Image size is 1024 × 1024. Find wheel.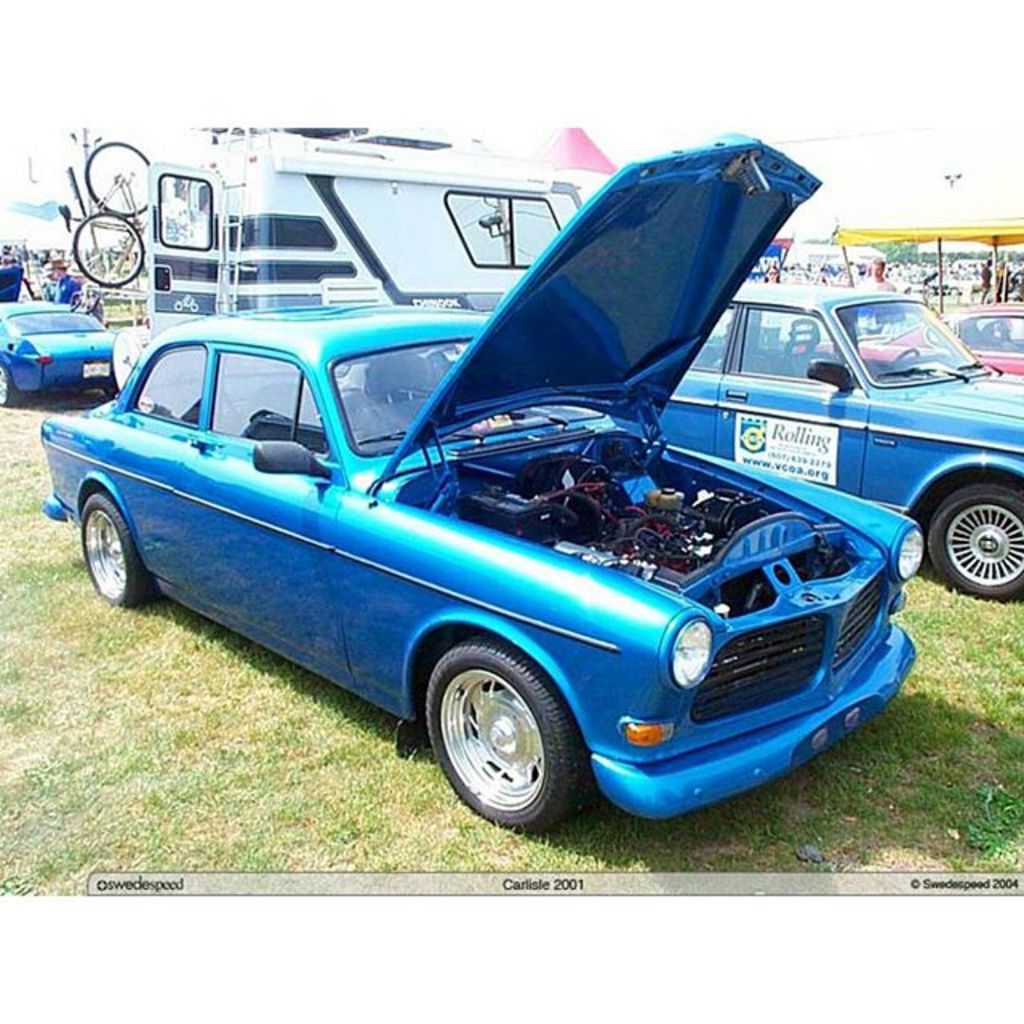
[left=923, top=482, right=1022, bottom=603].
